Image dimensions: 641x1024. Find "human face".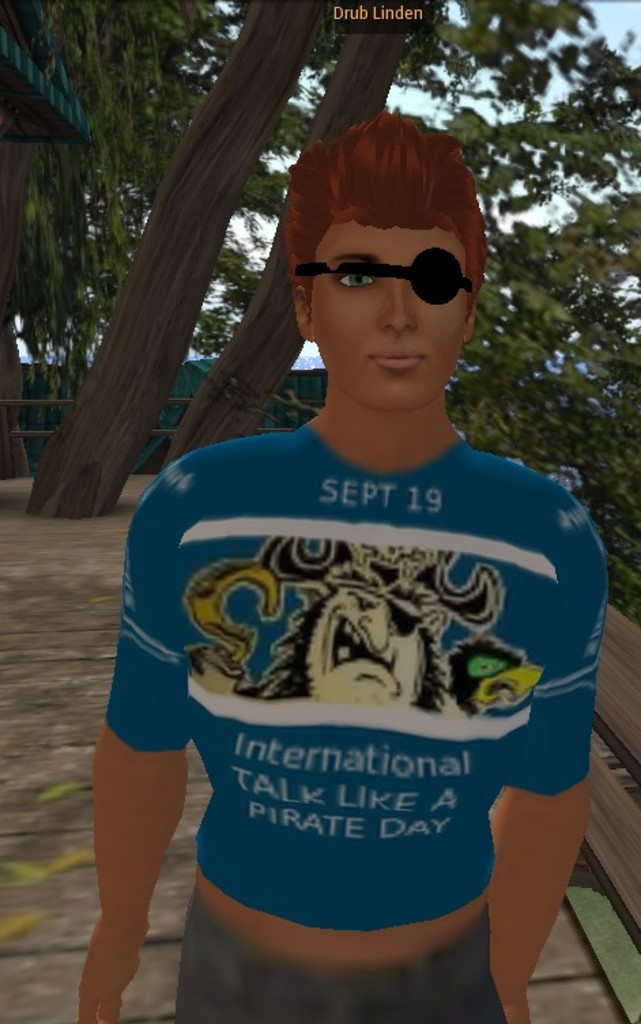
region(310, 211, 475, 411).
